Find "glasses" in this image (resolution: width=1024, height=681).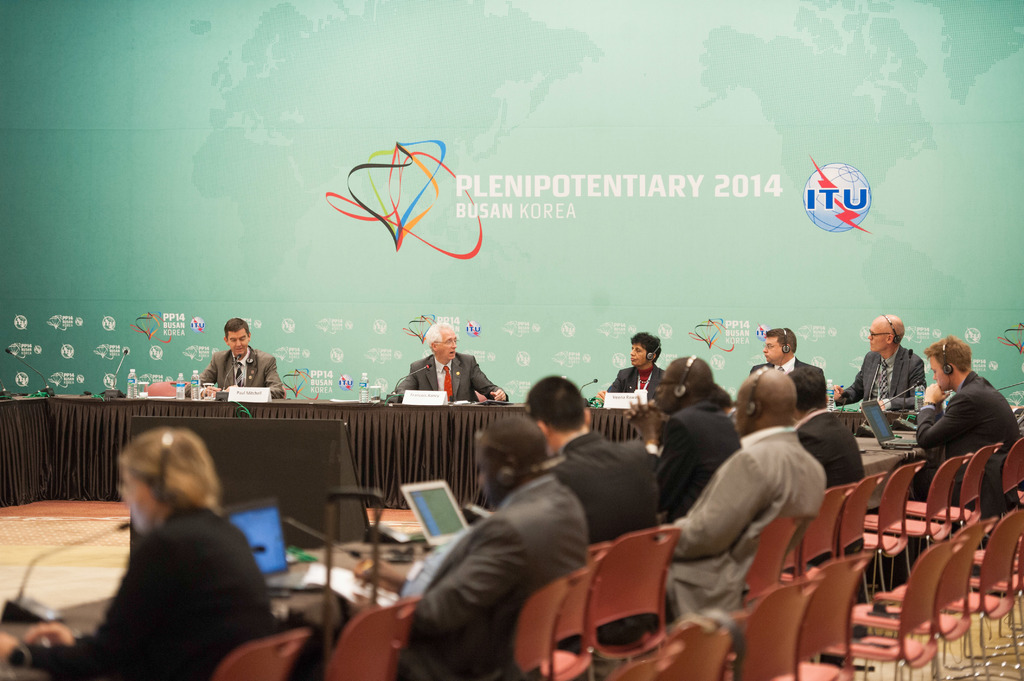
Rect(868, 330, 892, 340).
